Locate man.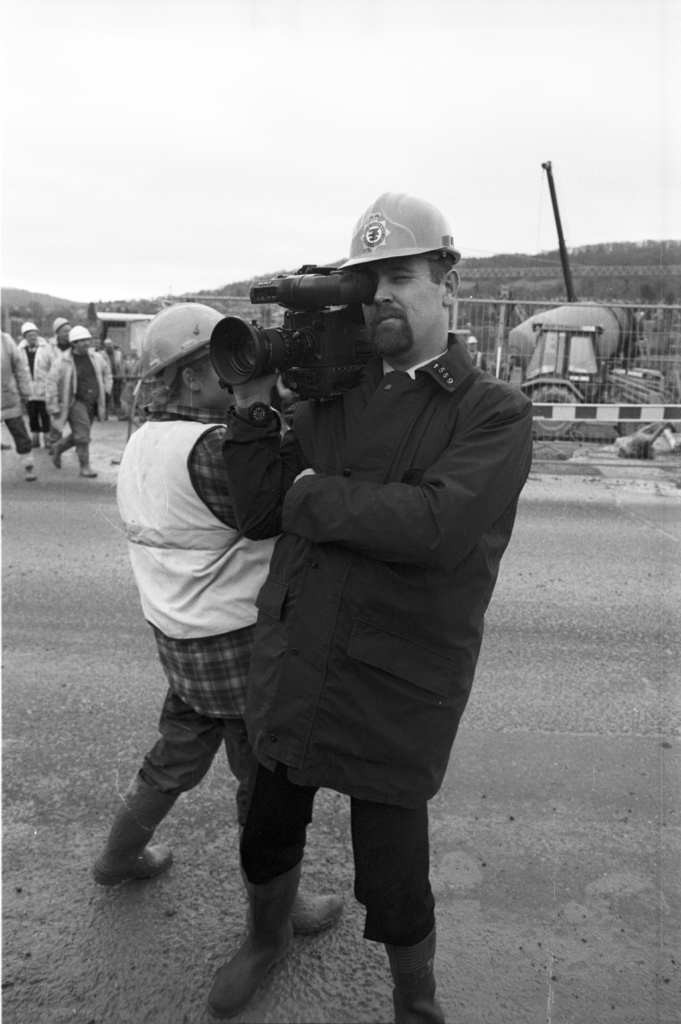
Bounding box: 0 323 31 475.
